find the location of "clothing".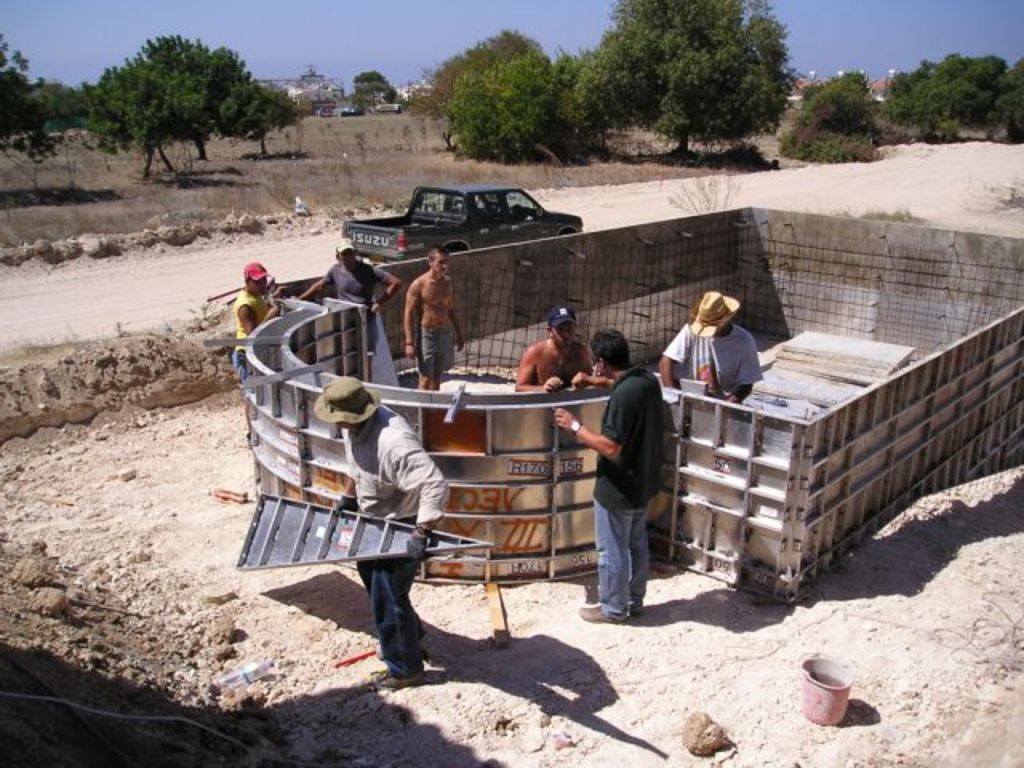
Location: box=[590, 358, 664, 618].
